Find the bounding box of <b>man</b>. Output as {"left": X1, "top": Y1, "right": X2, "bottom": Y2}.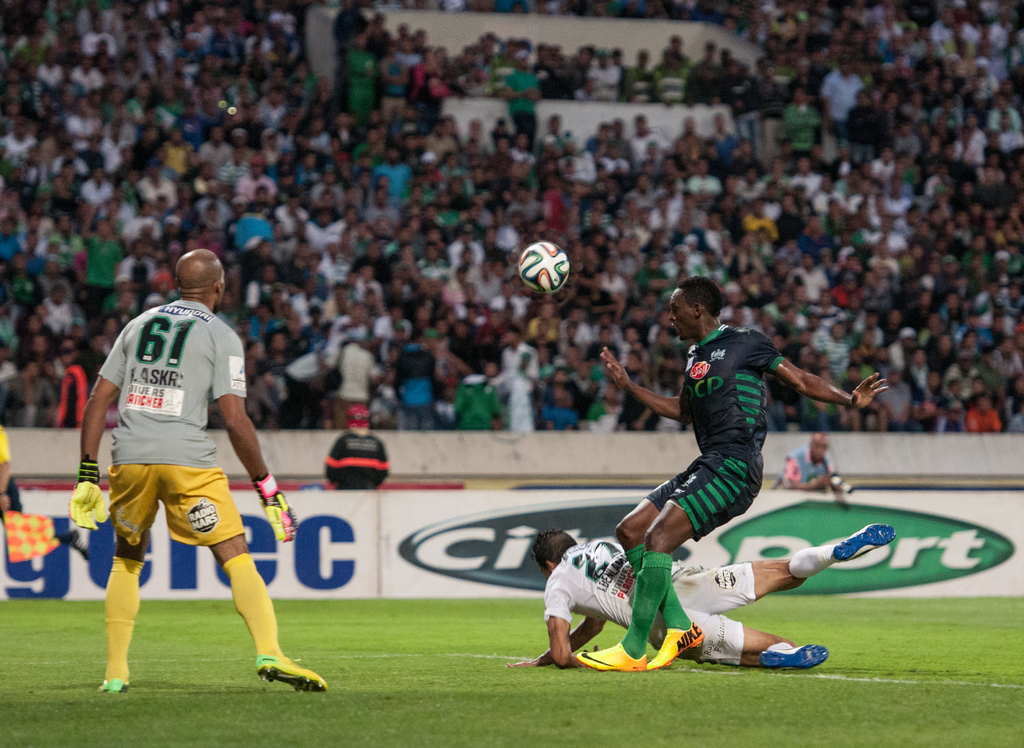
{"left": 0, "top": 424, "right": 13, "bottom": 601}.
